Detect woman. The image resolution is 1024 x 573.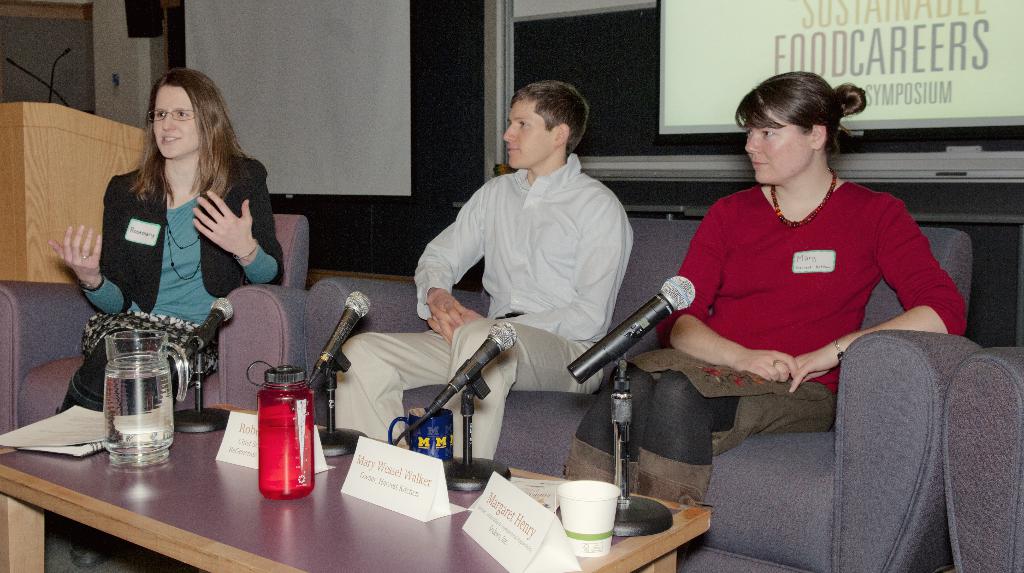
48/71/285/412.
